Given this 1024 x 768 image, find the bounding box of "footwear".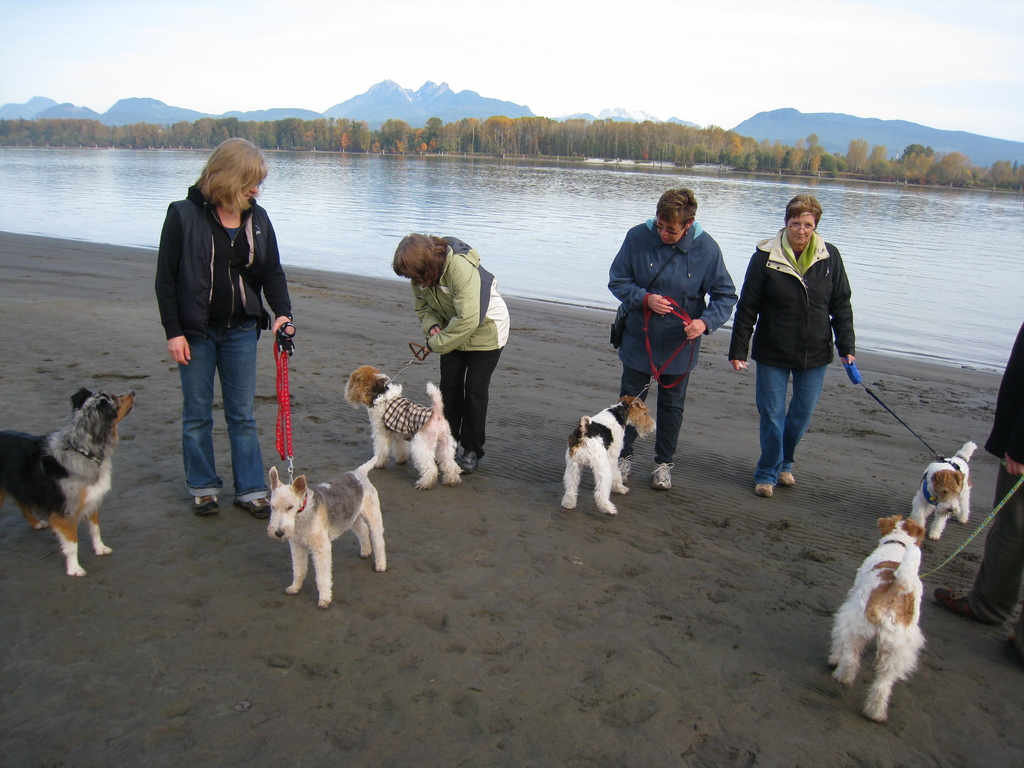
region(779, 474, 794, 482).
